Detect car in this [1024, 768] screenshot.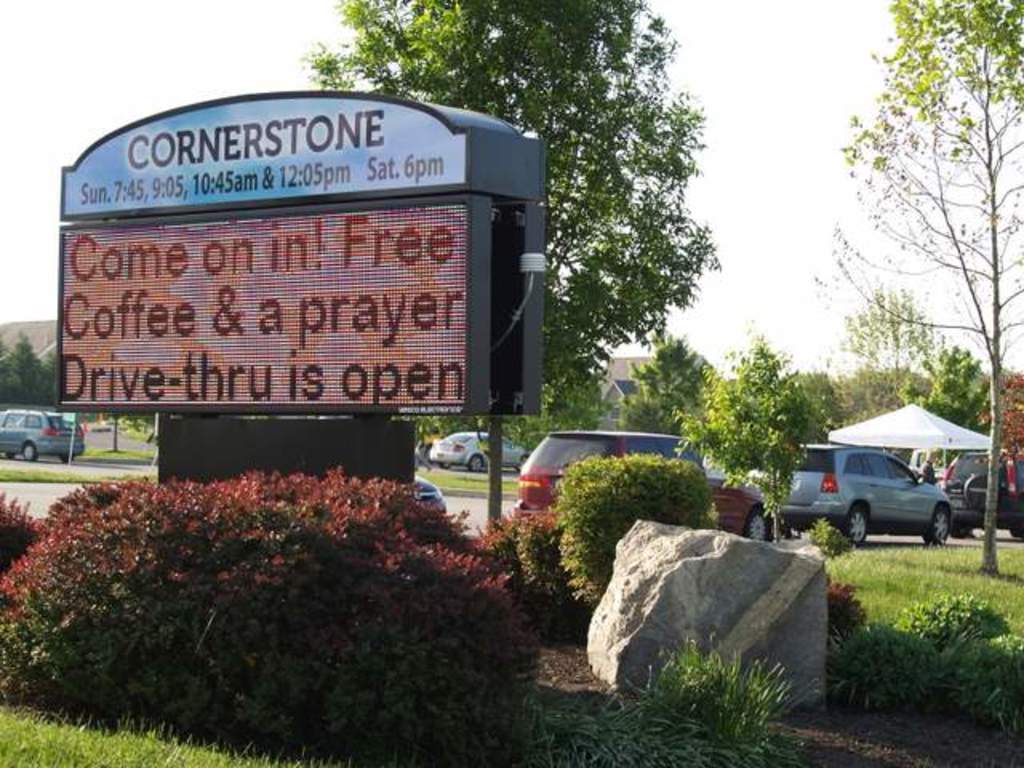
Detection: bbox=[0, 406, 85, 466].
